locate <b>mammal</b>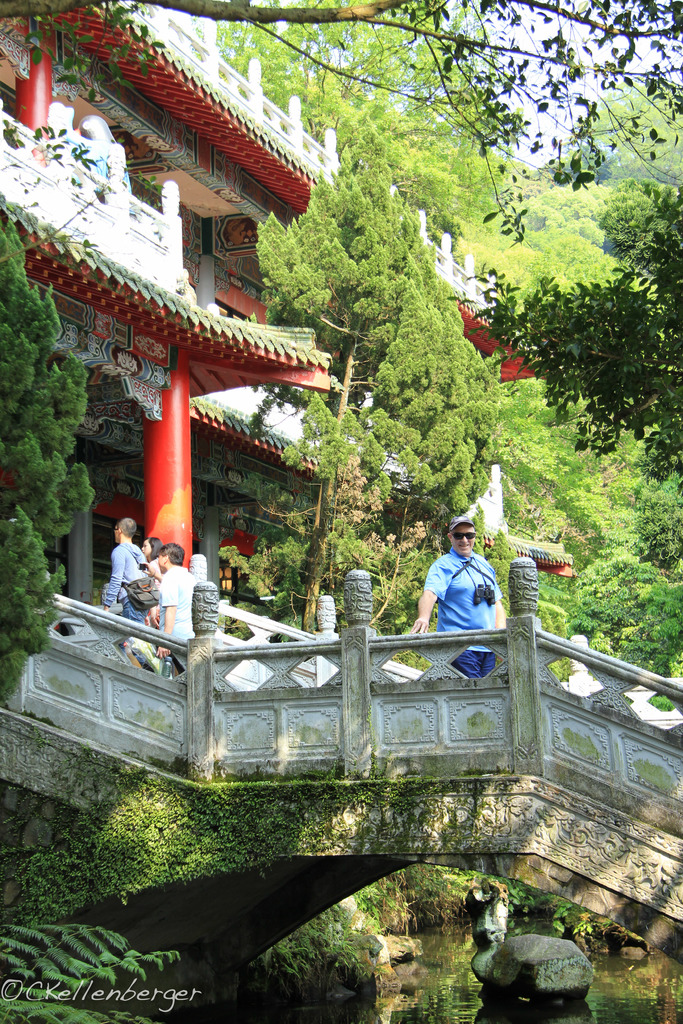
{"x1": 411, "y1": 518, "x2": 506, "y2": 679}
